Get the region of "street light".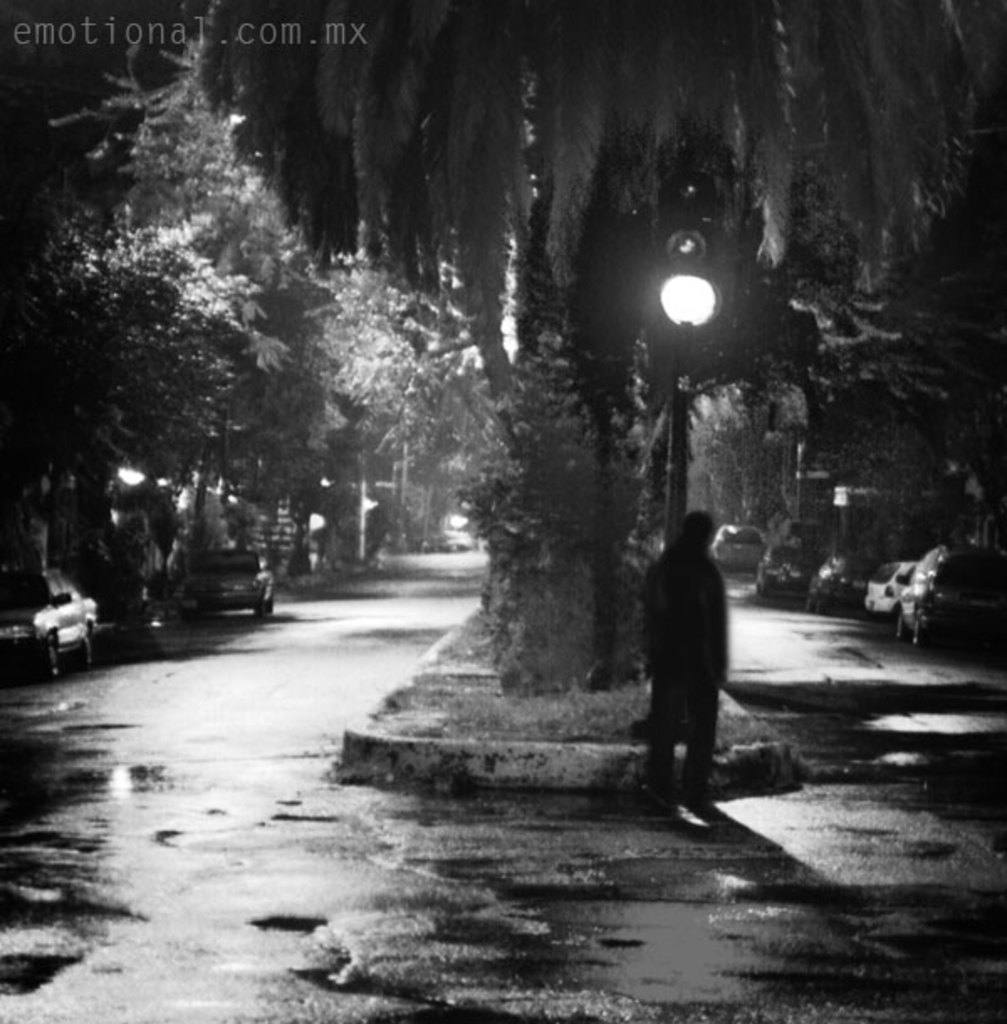
(651, 222, 722, 547).
